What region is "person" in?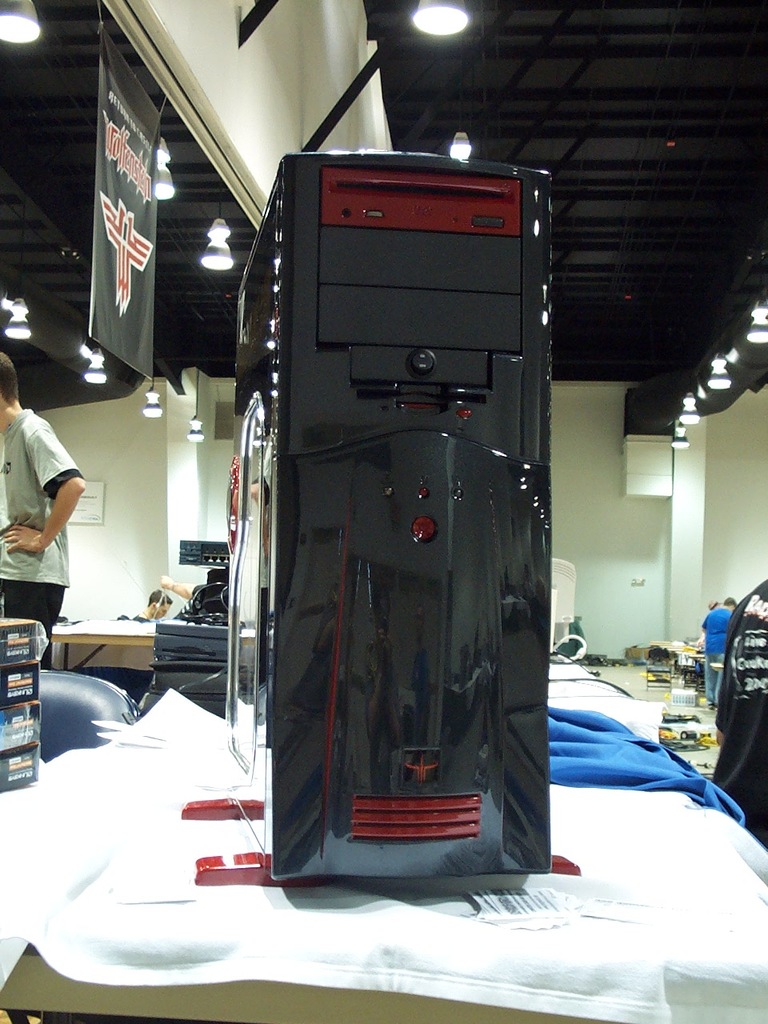
x1=0, y1=369, x2=95, y2=635.
